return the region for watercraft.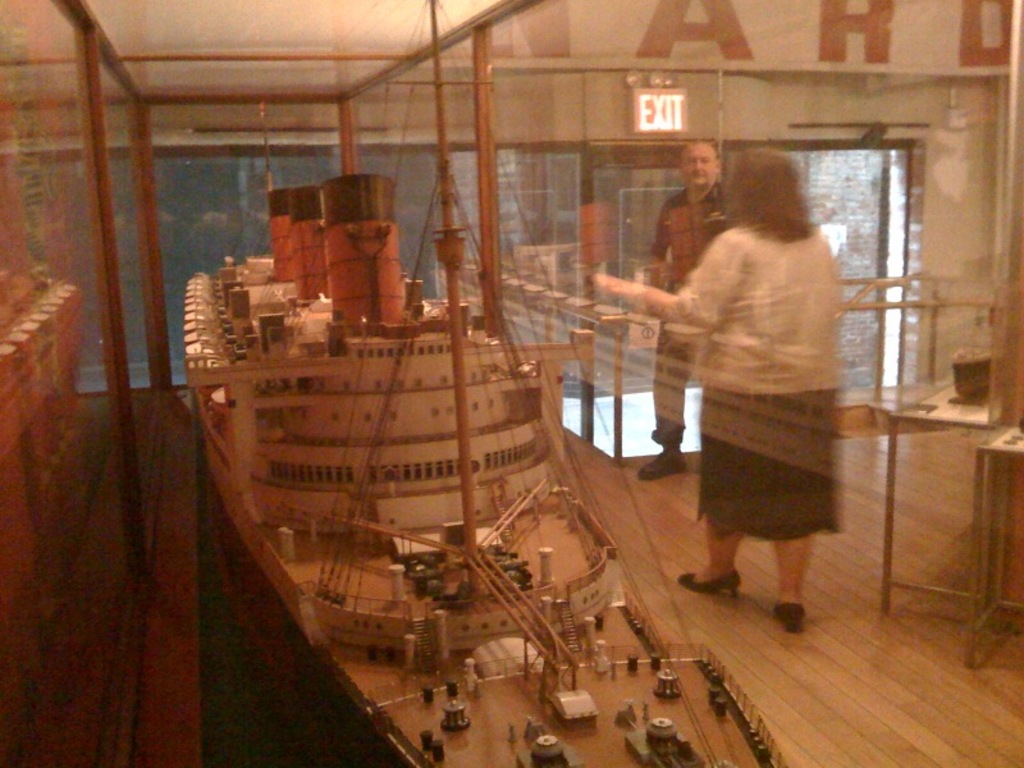
x1=124 y1=79 x2=787 y2=728.
